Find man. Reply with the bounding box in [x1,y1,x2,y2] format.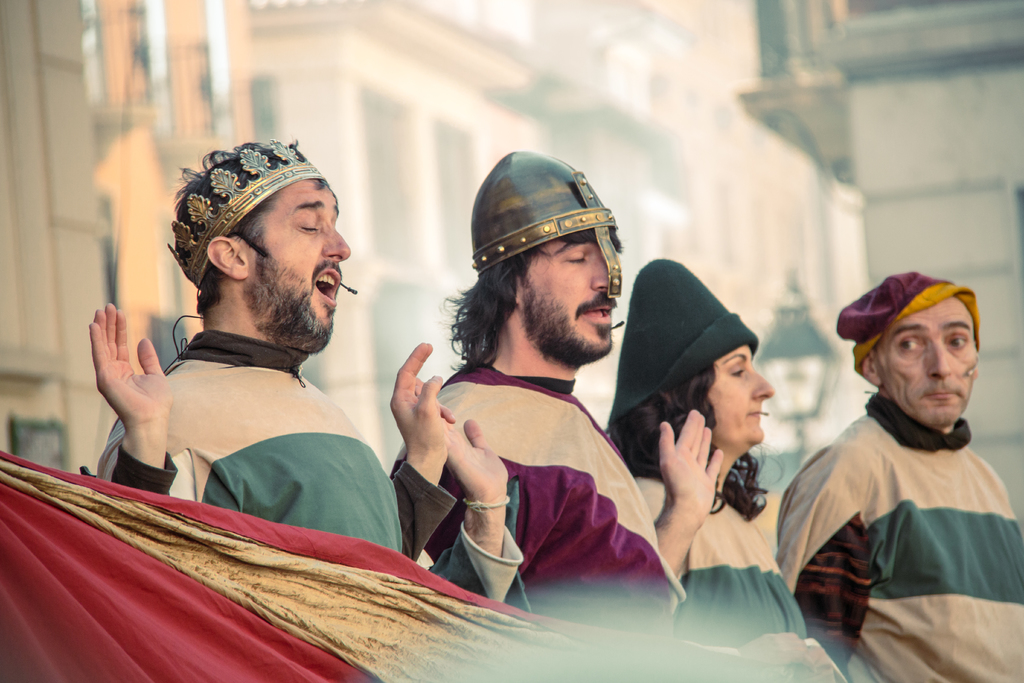
[376,142,732,643].
